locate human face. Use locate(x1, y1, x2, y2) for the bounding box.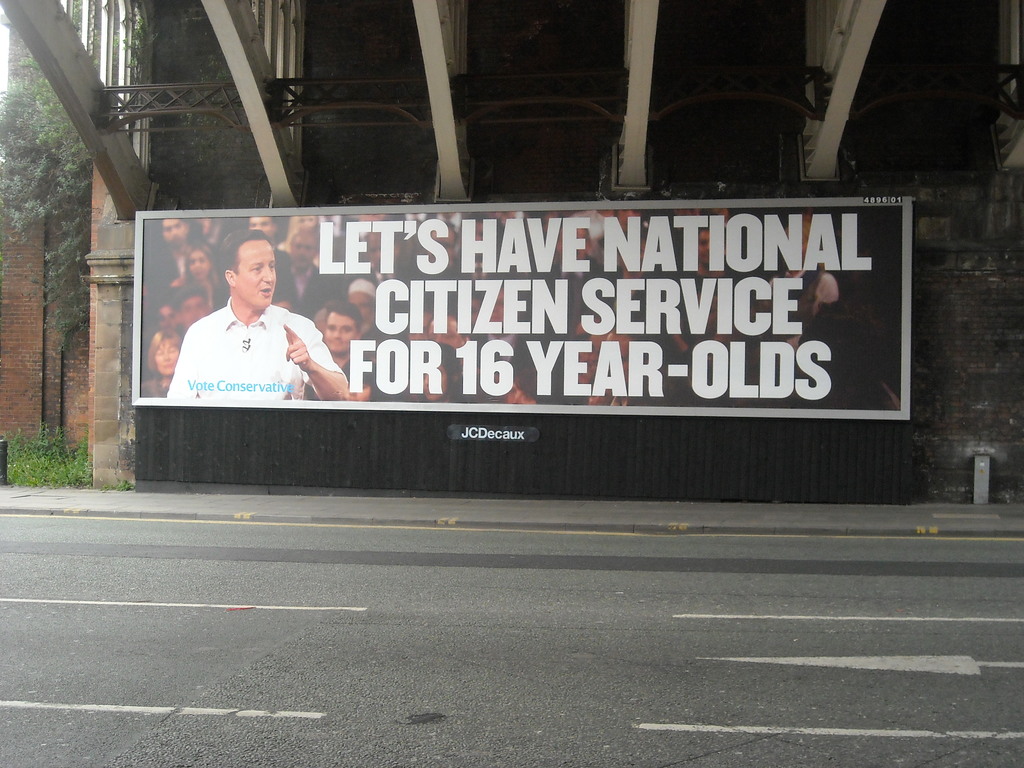
locate(325, 314, 355, 349).
